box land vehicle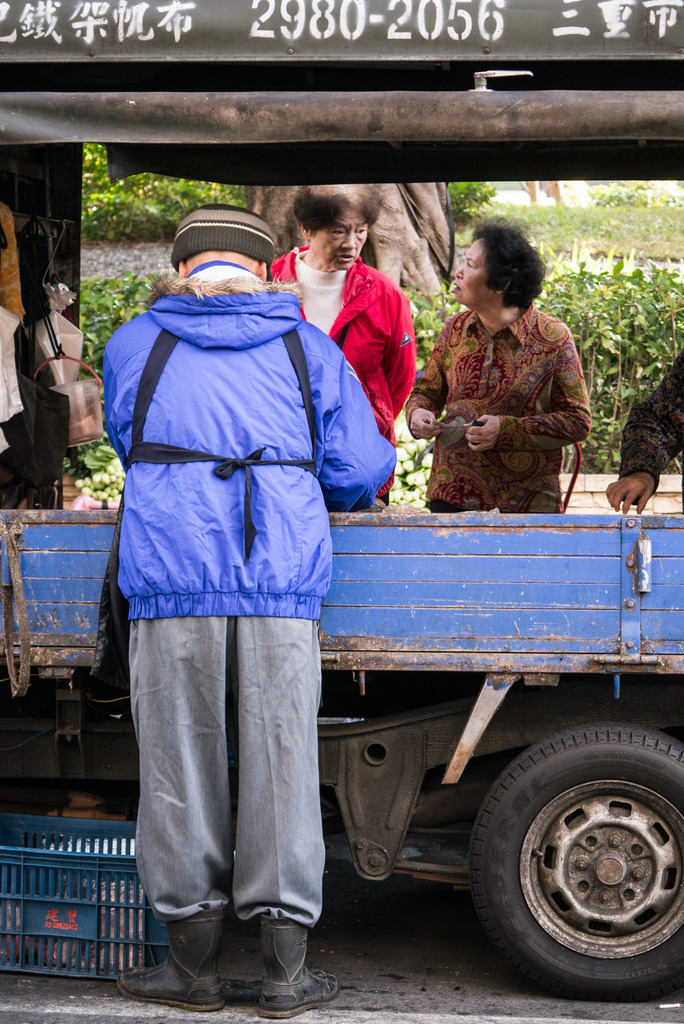
left=0, top=513, right=683, bottom=995
